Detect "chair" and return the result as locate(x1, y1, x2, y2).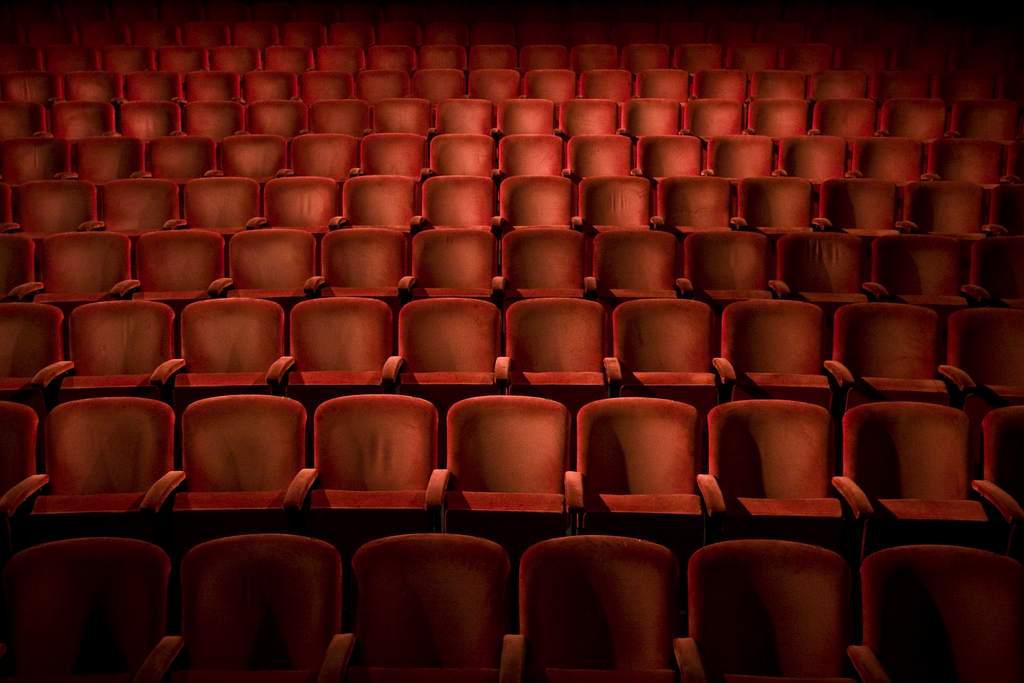
locate(688, 98, 739, 131).
